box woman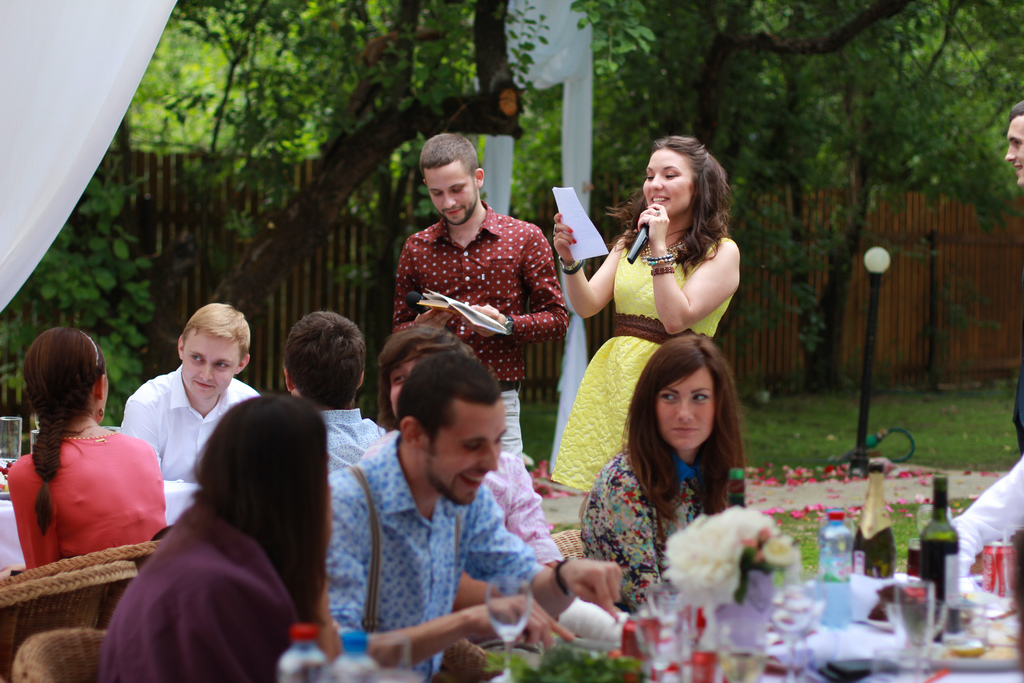
{"left": 563, "top": 311, "right": 783, "bottom": 634}
